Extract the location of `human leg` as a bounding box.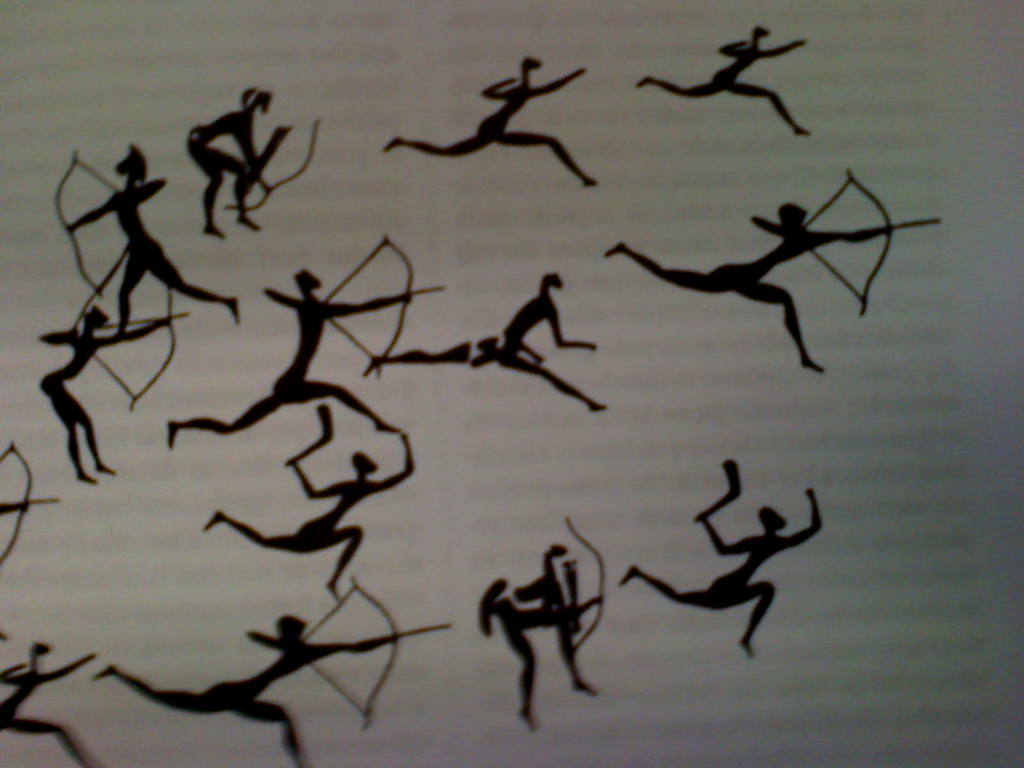
pyautogui.locateOnScreen(234, 161, 253, 233).
